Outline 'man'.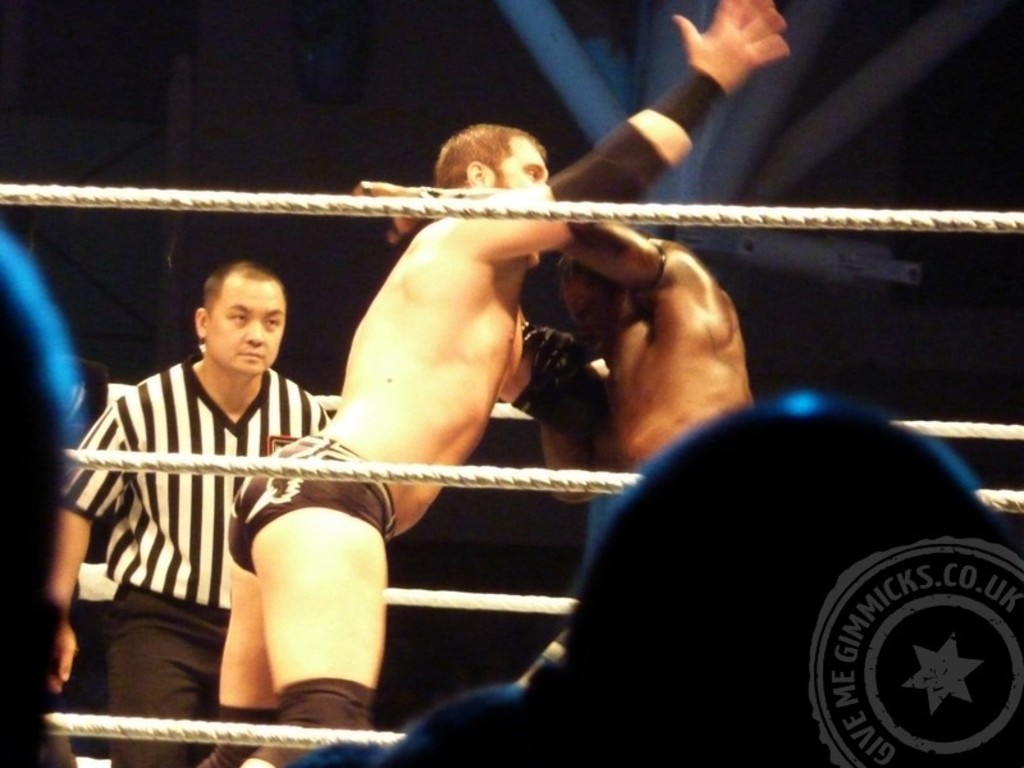
Outline: <region>197, 0, 783, 767</region>.
